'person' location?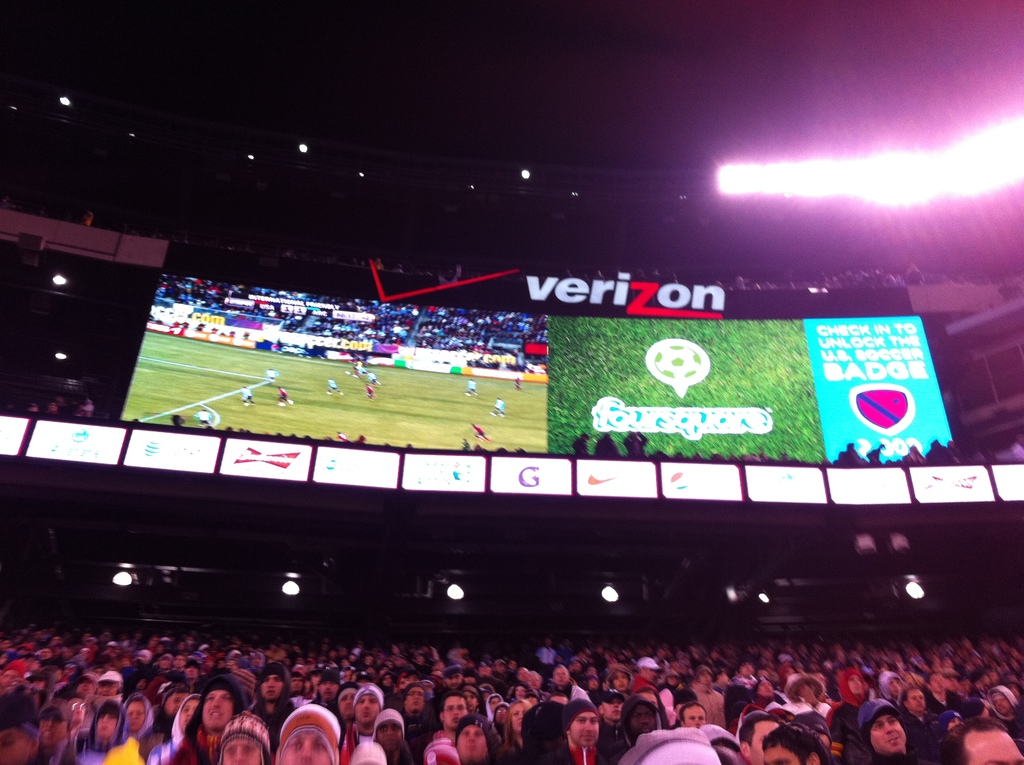
[325,376,345,400]
